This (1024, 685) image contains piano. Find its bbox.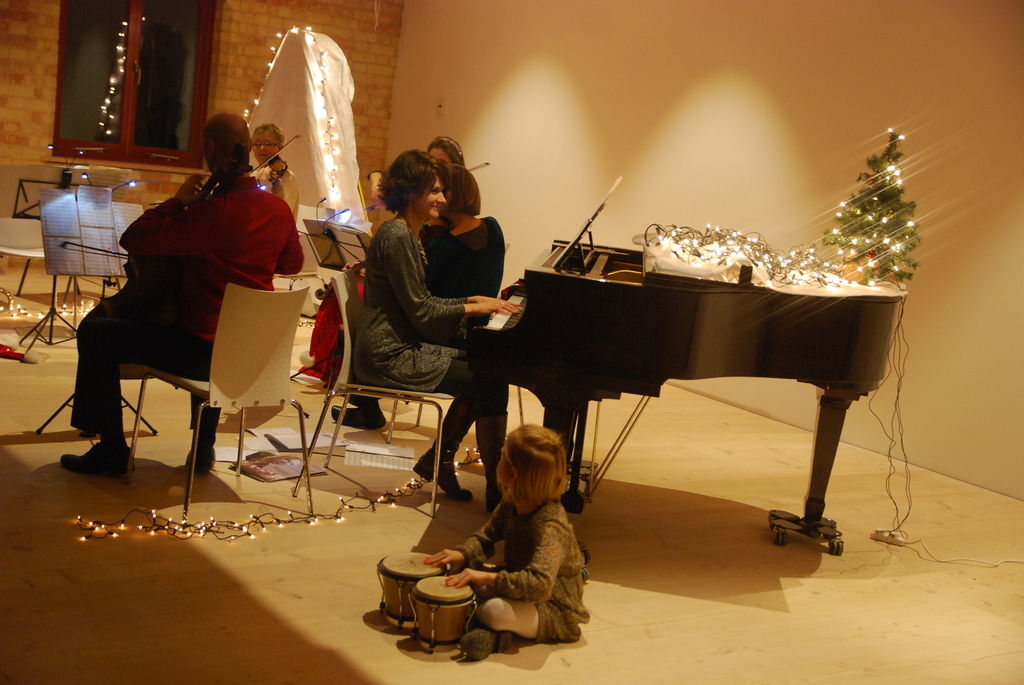
BBox(462, 239, 882, 547).
